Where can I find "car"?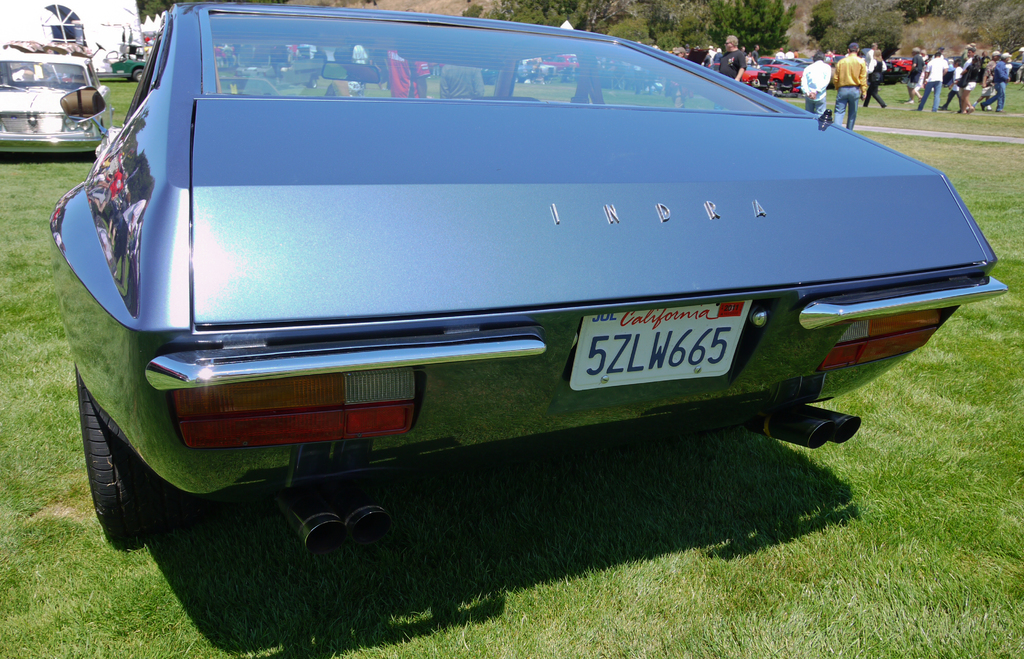
You can find it at x1=67 y1=20 x2=991 y2=542.
